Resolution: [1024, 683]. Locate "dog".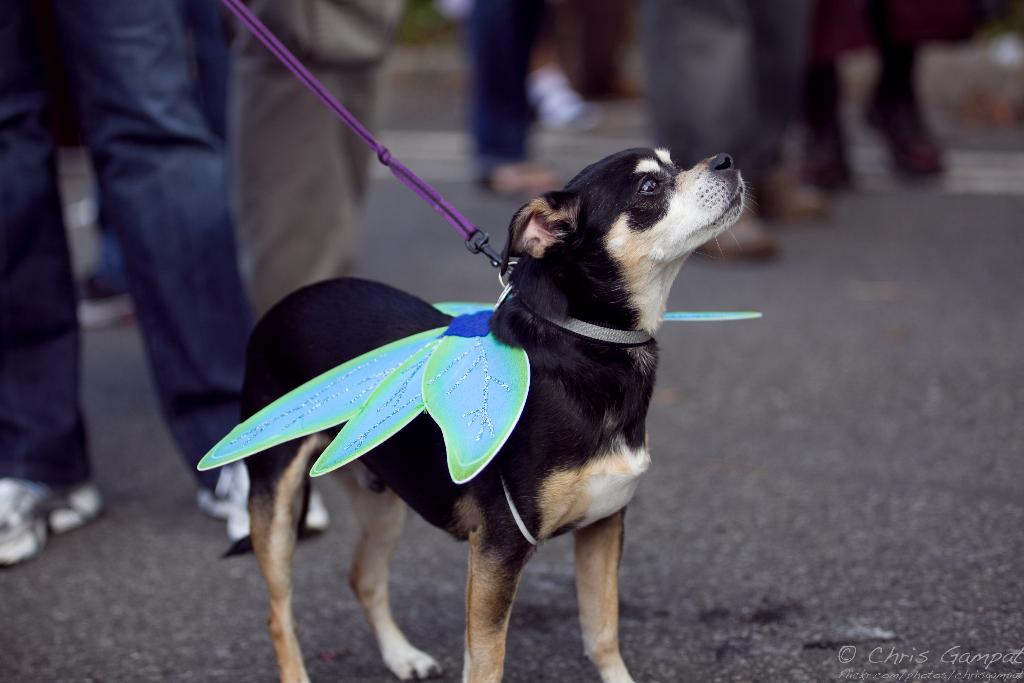
(left=234, top=145, right=762, bottom=682).
